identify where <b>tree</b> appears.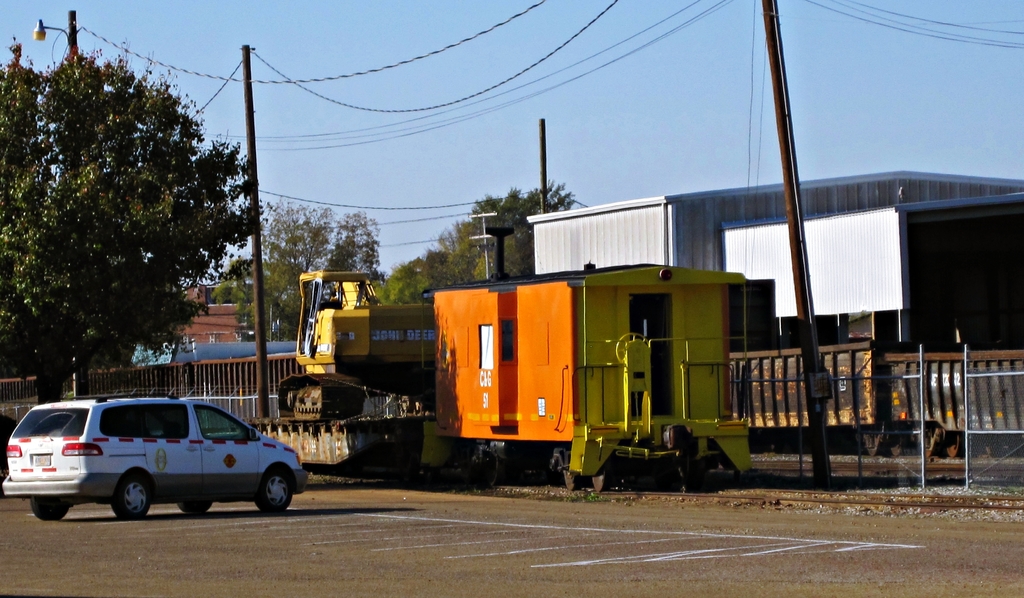
Appears at 1 44 251 371.
